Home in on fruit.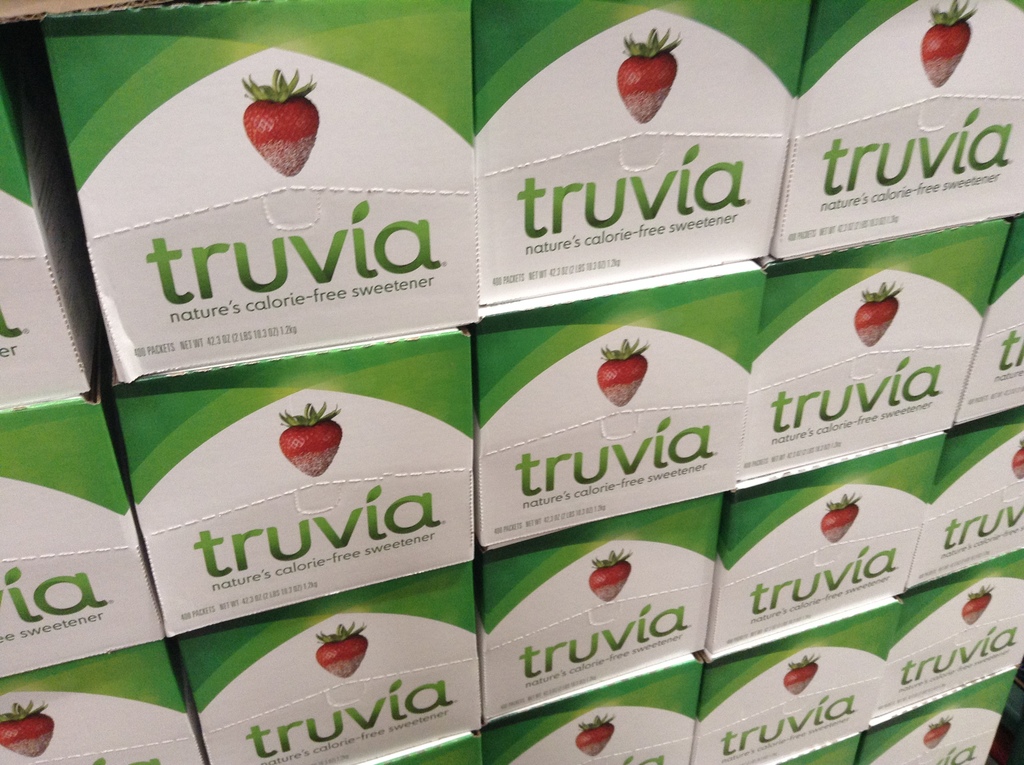
Homed in at 233:66:328:178.
